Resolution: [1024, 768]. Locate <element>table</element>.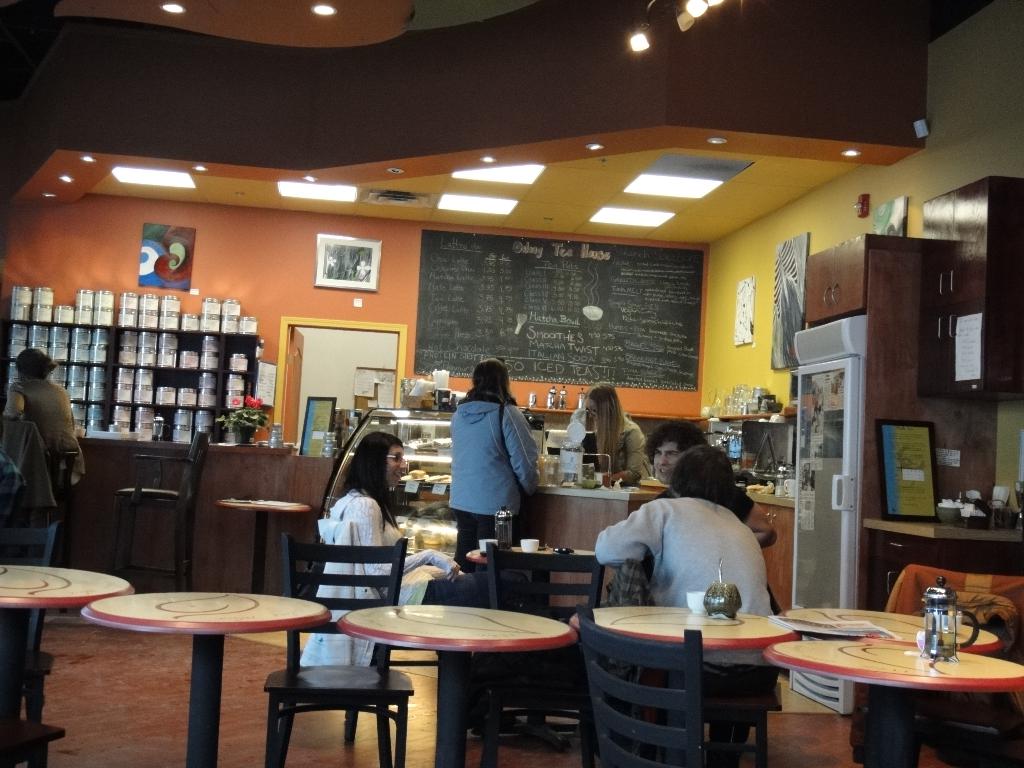
(468, 549, 607, 607).
